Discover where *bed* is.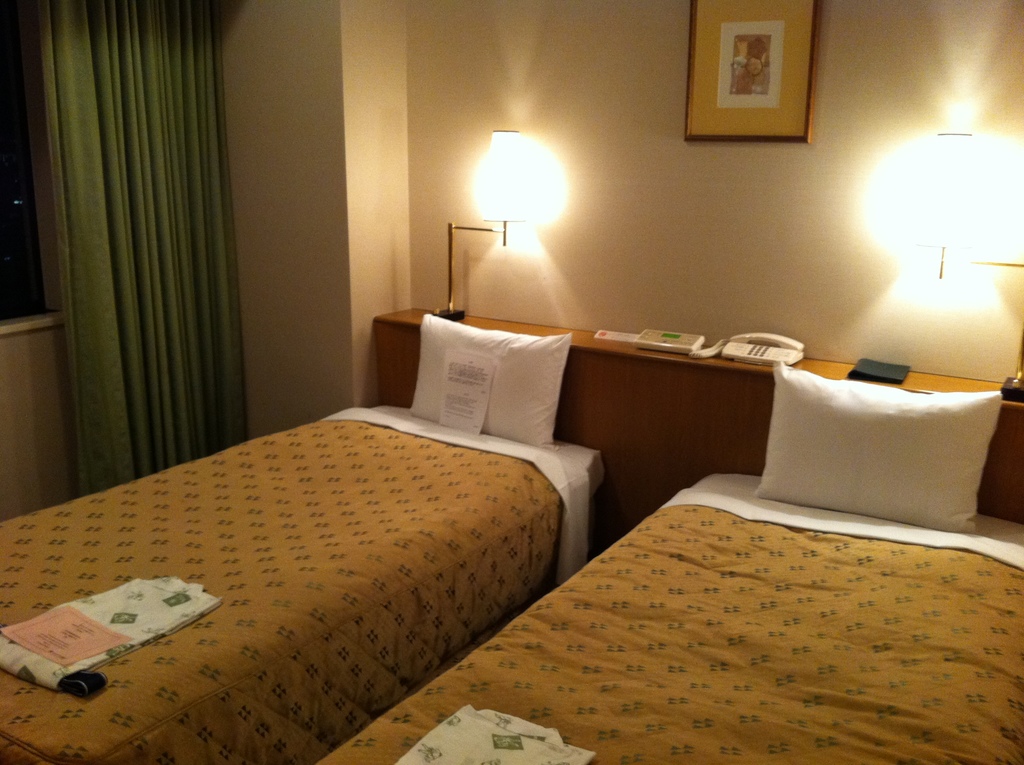
Discovered at <region>5, 297, 621, 753</region>.
